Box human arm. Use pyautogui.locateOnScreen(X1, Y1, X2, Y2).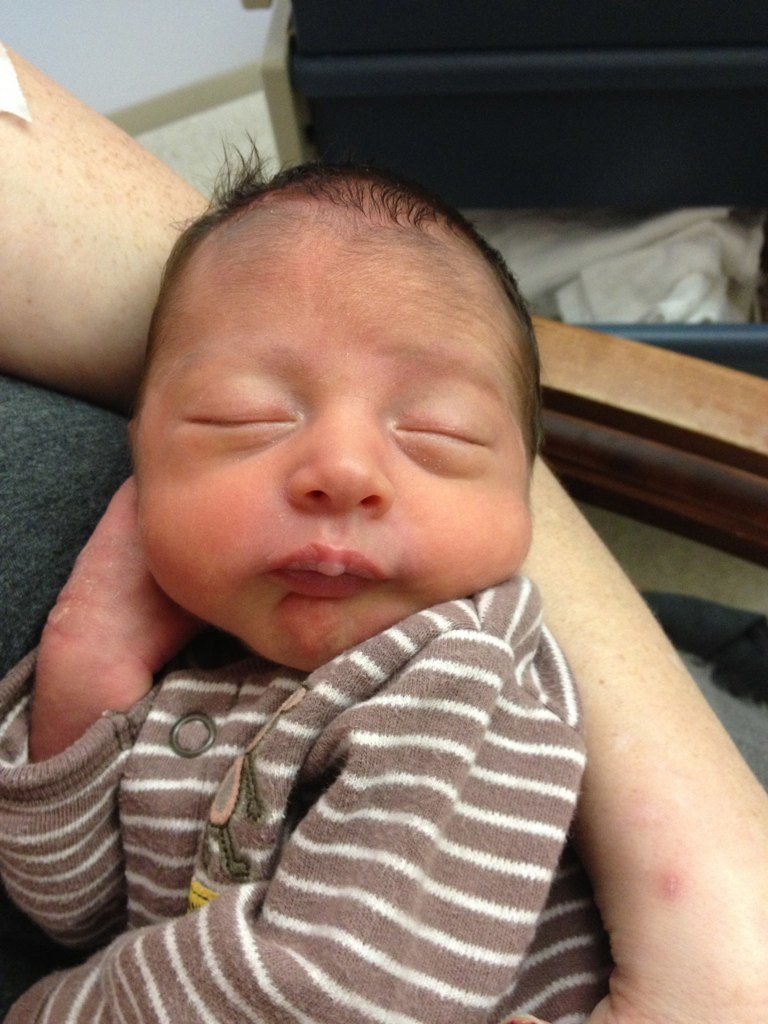
pyautogui.locateOnScreen(7, 423, 209, 862).
